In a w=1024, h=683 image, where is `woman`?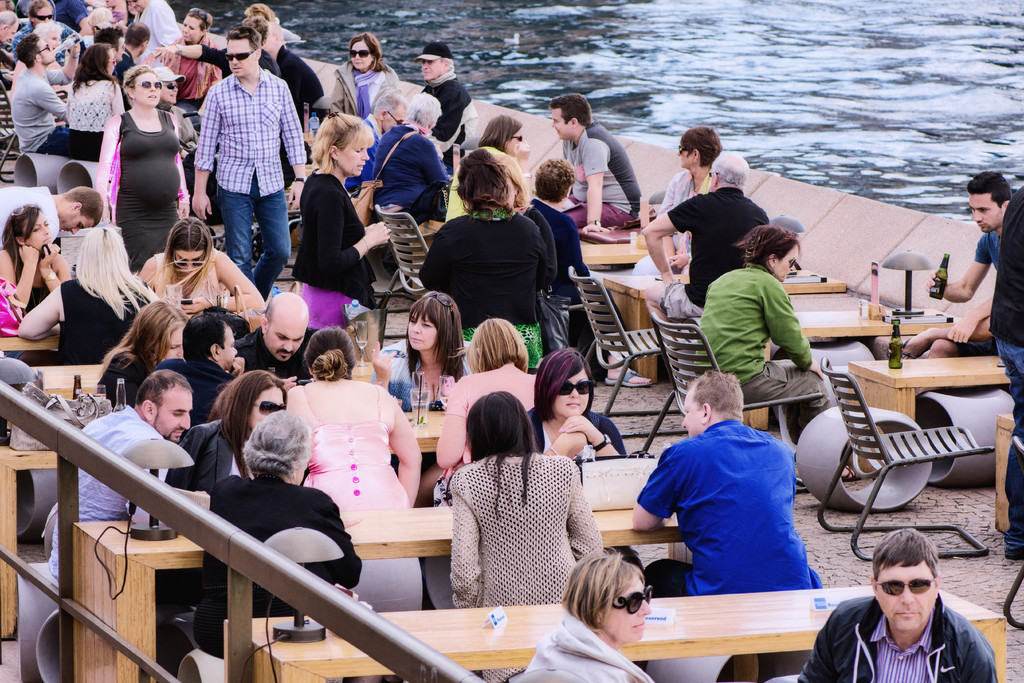
pyautogui.locateOnScreen(424, 145, 573, 359).
